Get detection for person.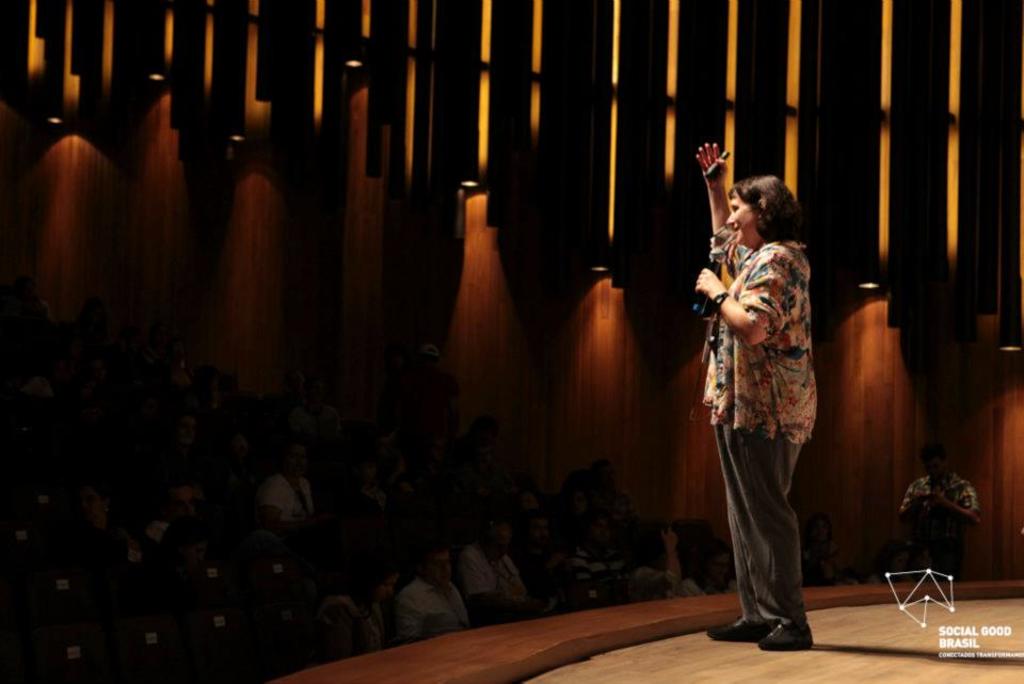
Detection: x1=457, y1=521, x2=543, y2=619.
